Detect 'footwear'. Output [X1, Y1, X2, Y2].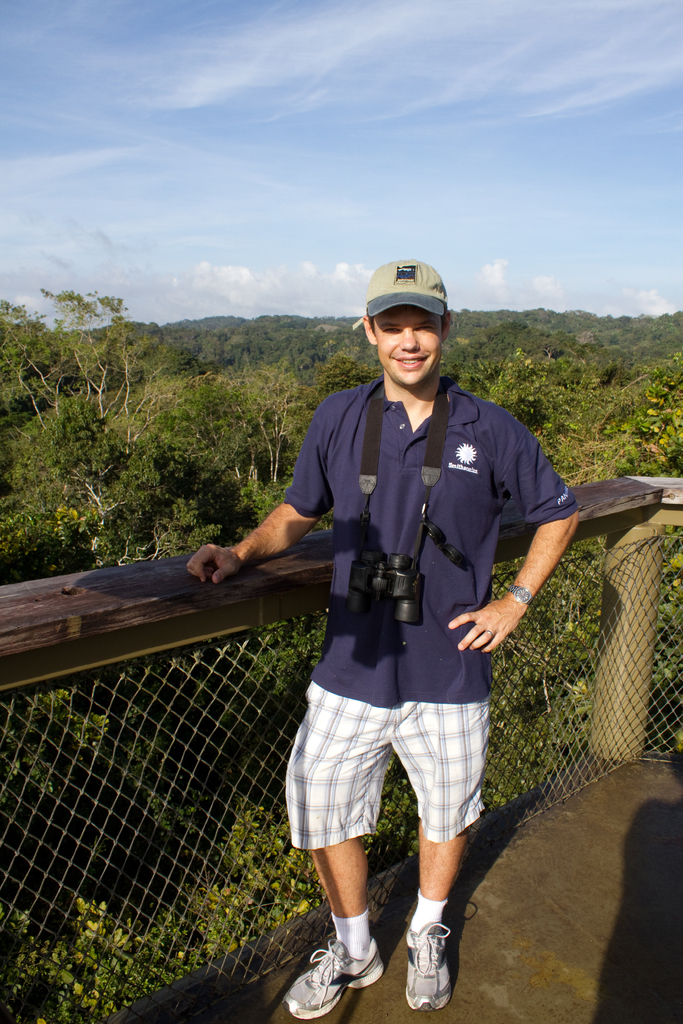
[281, 938, 386, 1020].
